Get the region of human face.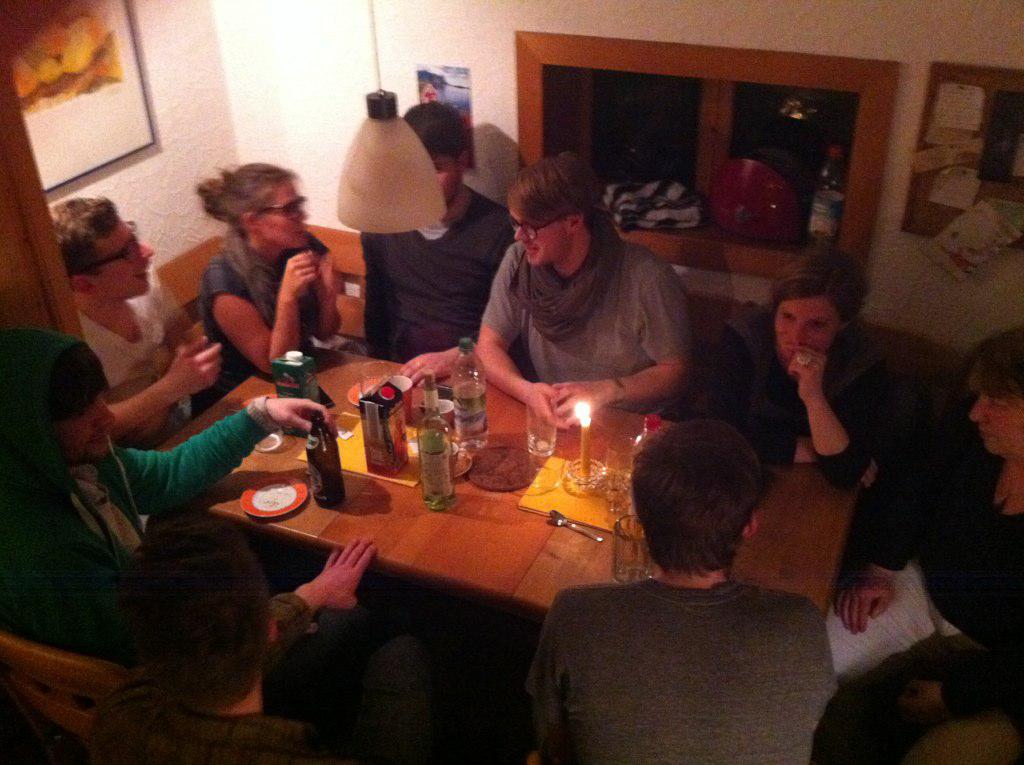
select_region(424, 146, 460, 199).
